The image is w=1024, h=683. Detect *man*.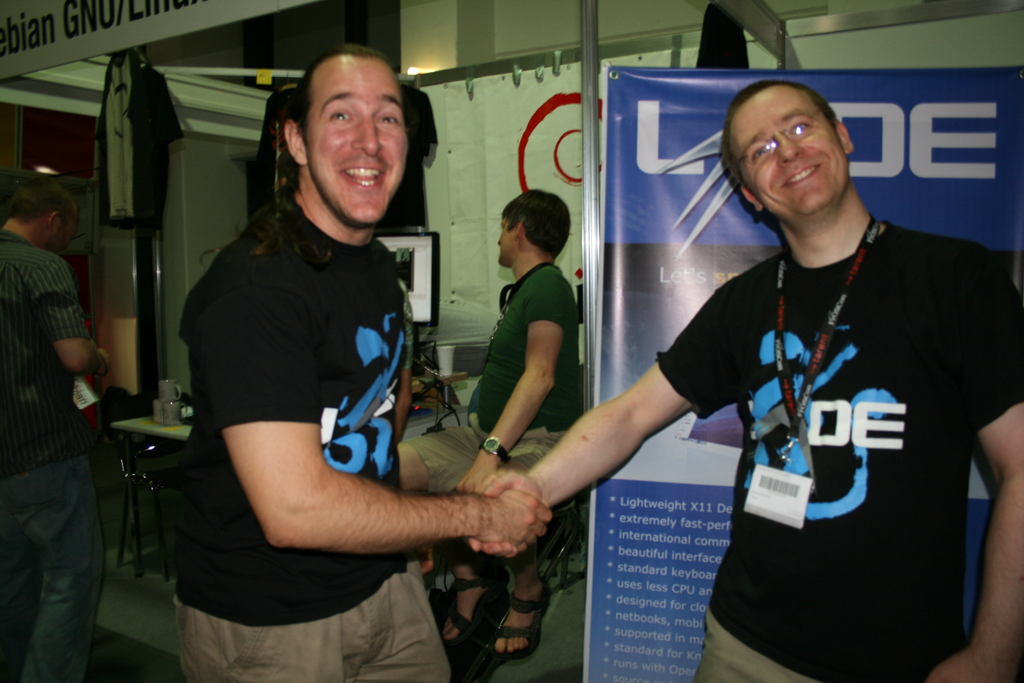
Detection: bbox=[211, 44, 534, 682].
